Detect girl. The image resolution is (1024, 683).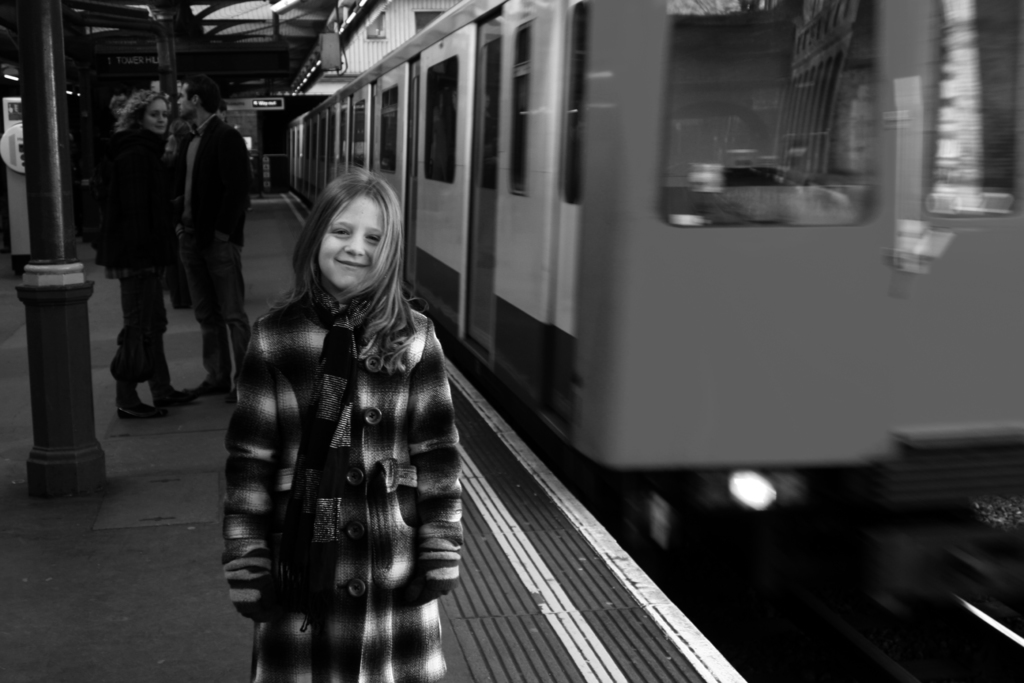
crop(220, 168, 462, 682).
